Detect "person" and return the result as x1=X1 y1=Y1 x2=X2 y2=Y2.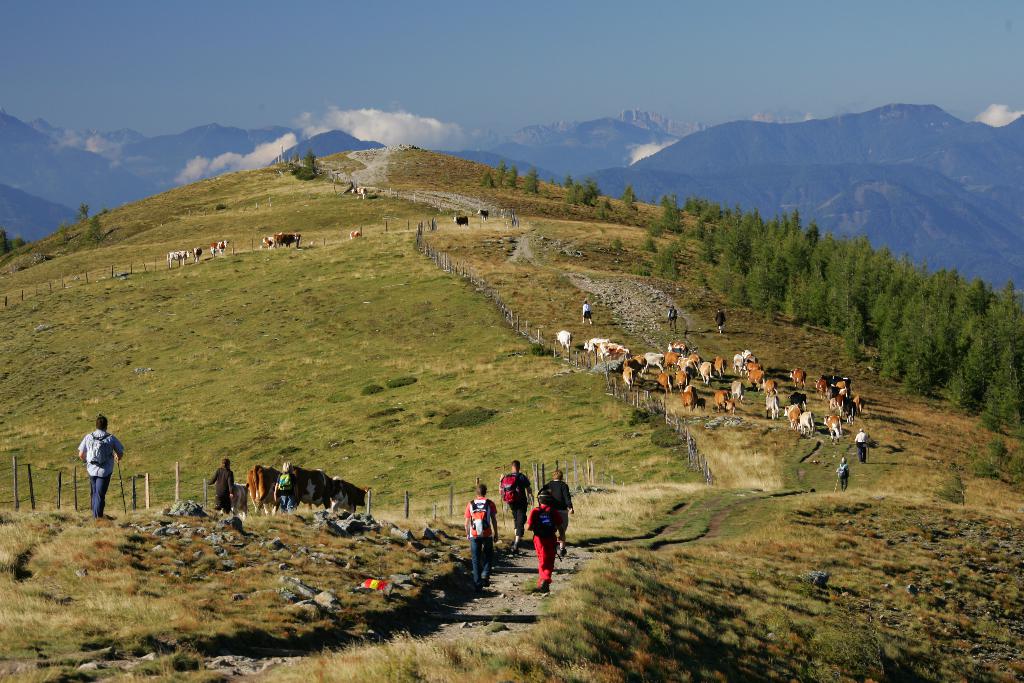
x1=499 y1=461 x2=537 y2=555.
